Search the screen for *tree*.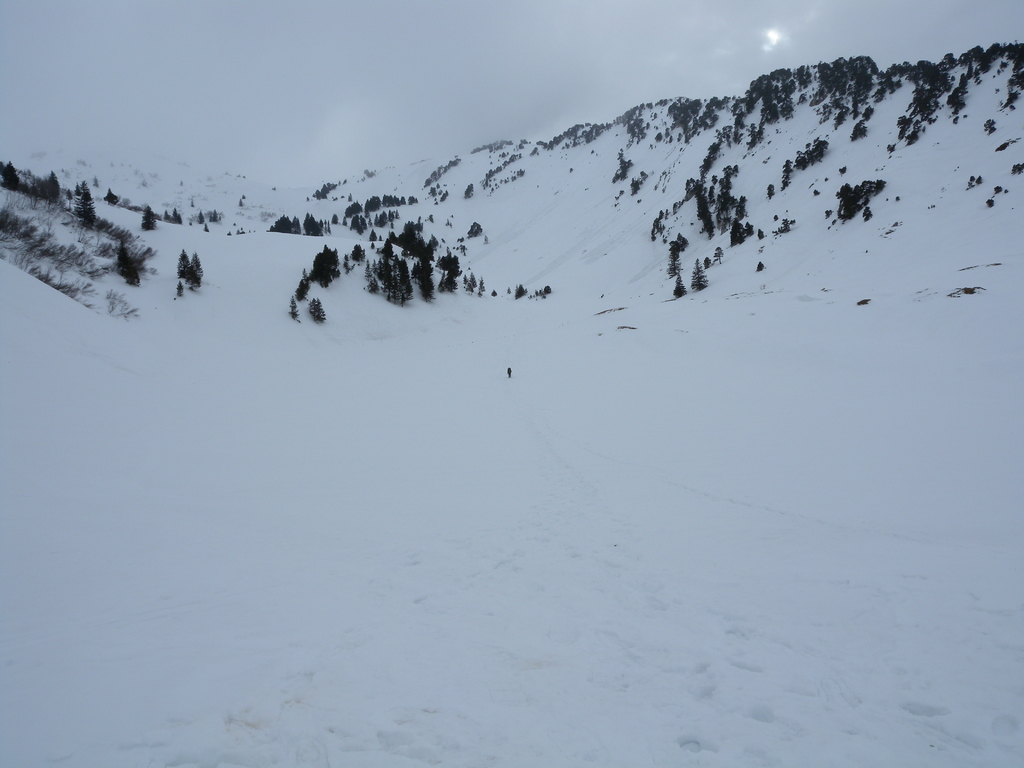
Found at [left=141, top=204, right=157, bottom=231].
